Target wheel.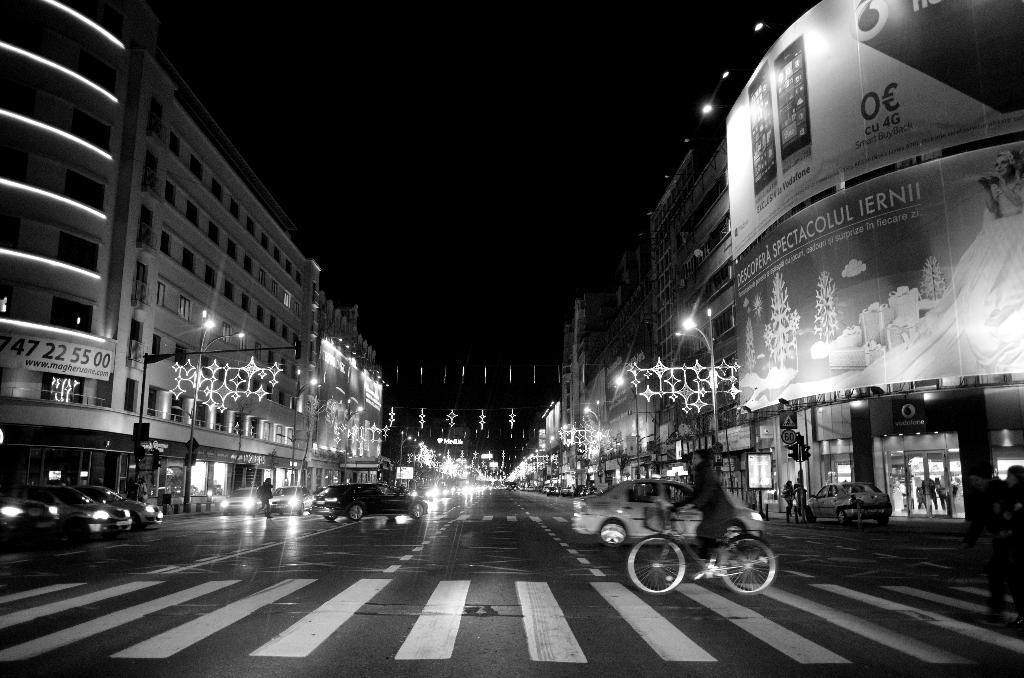
Target region: (627, 536, 689, 599).
